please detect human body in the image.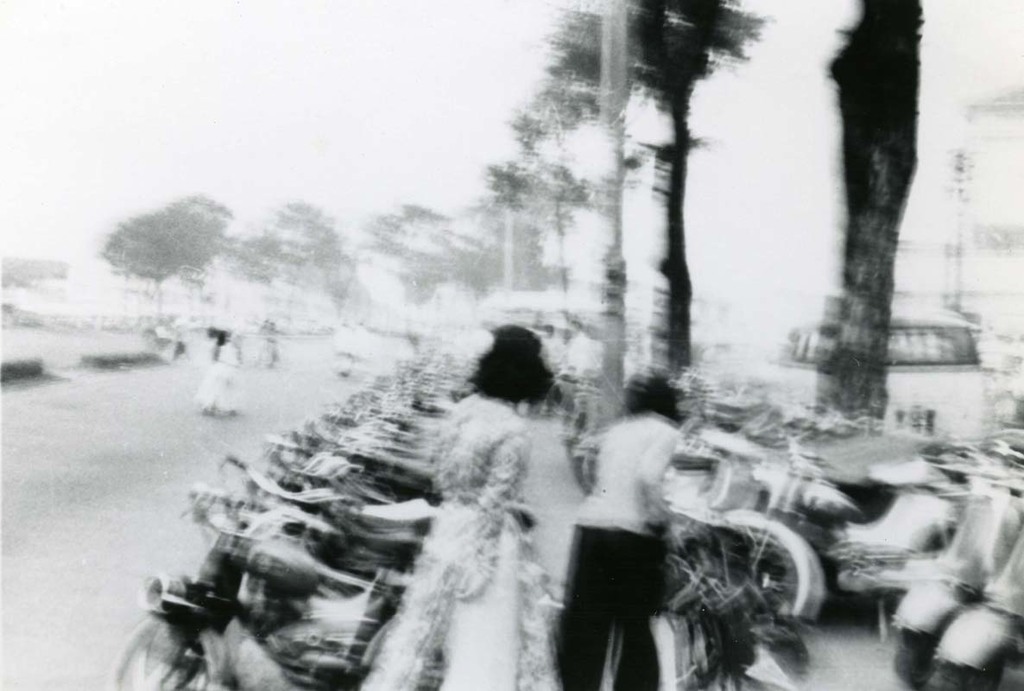
(left=195, top=330, right=243, bottom=413).
